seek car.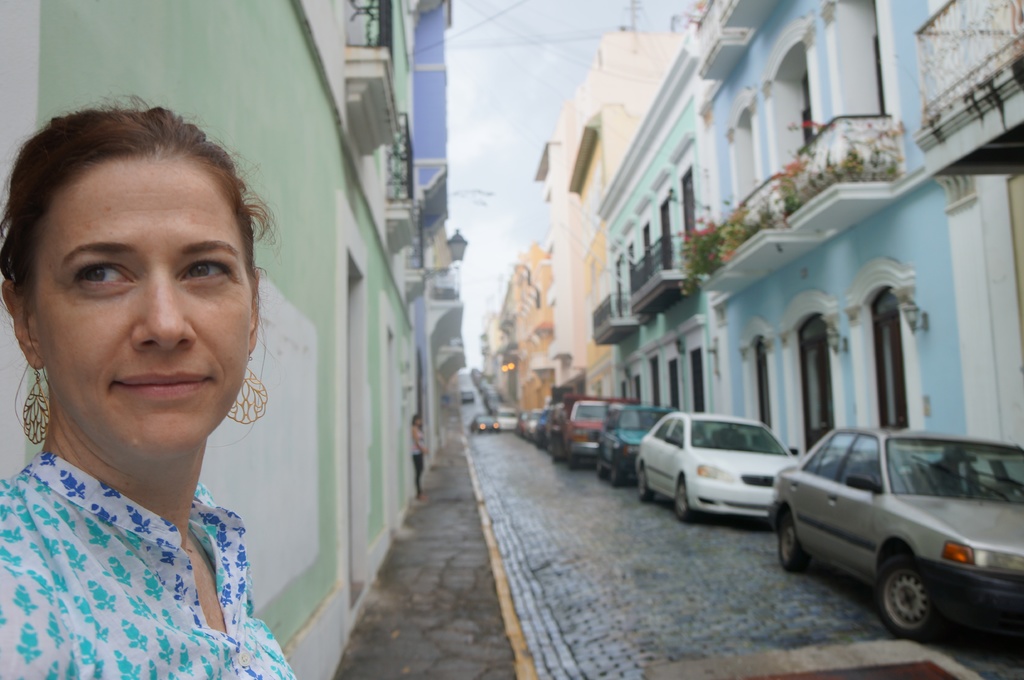
bbox=[529, 394, 576, 453].
